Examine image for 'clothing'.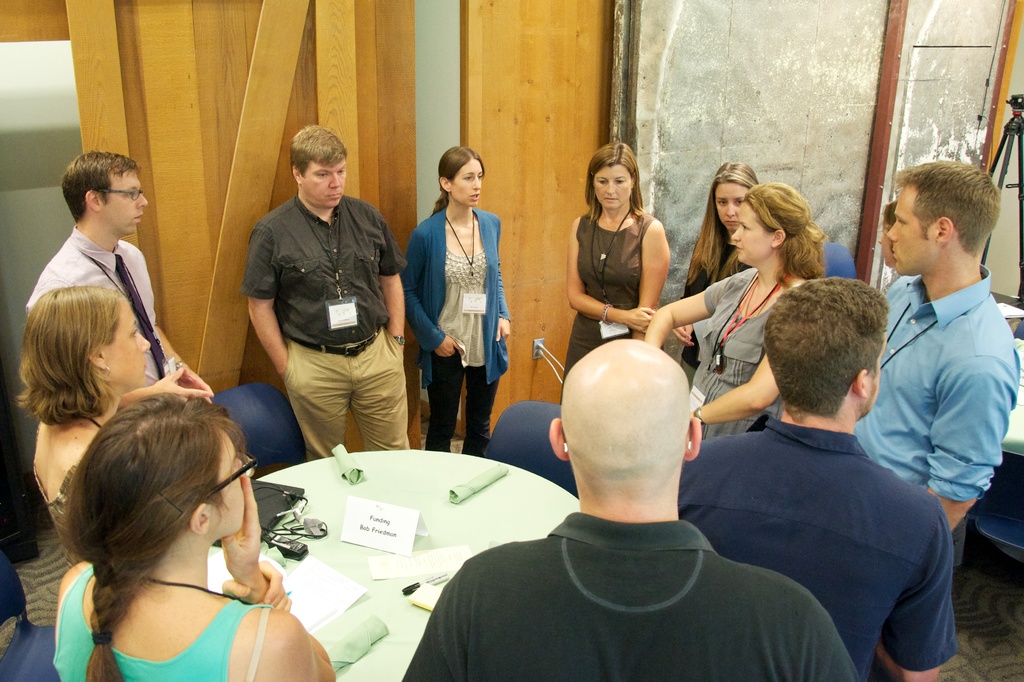
Examination result: (559, 207, 658, 404).
